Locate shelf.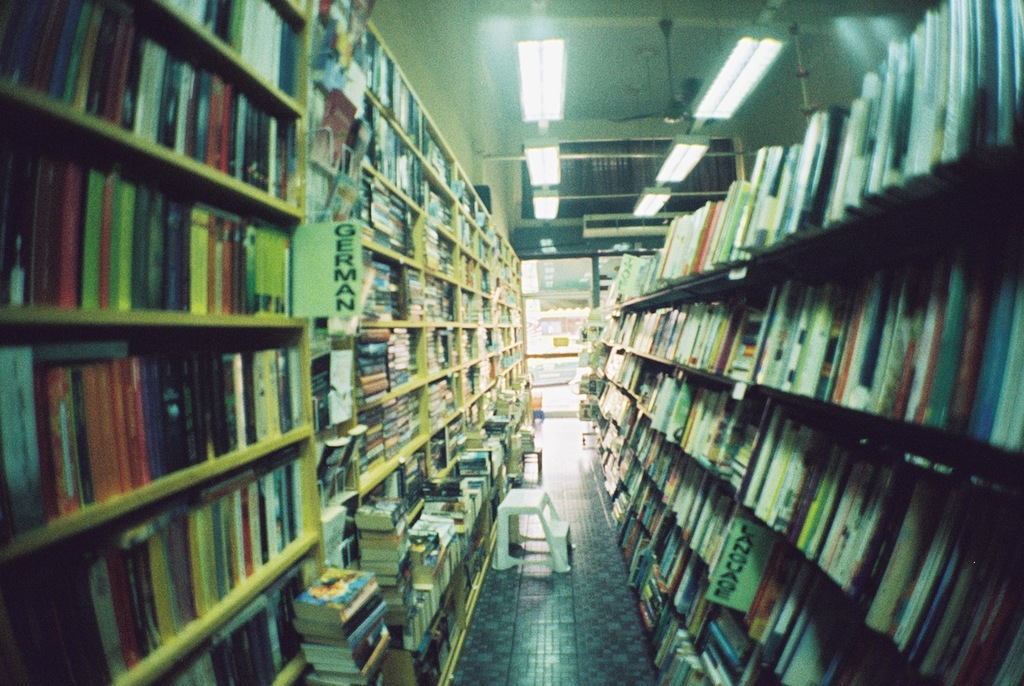
Bounding box: [129,555,319,685].
